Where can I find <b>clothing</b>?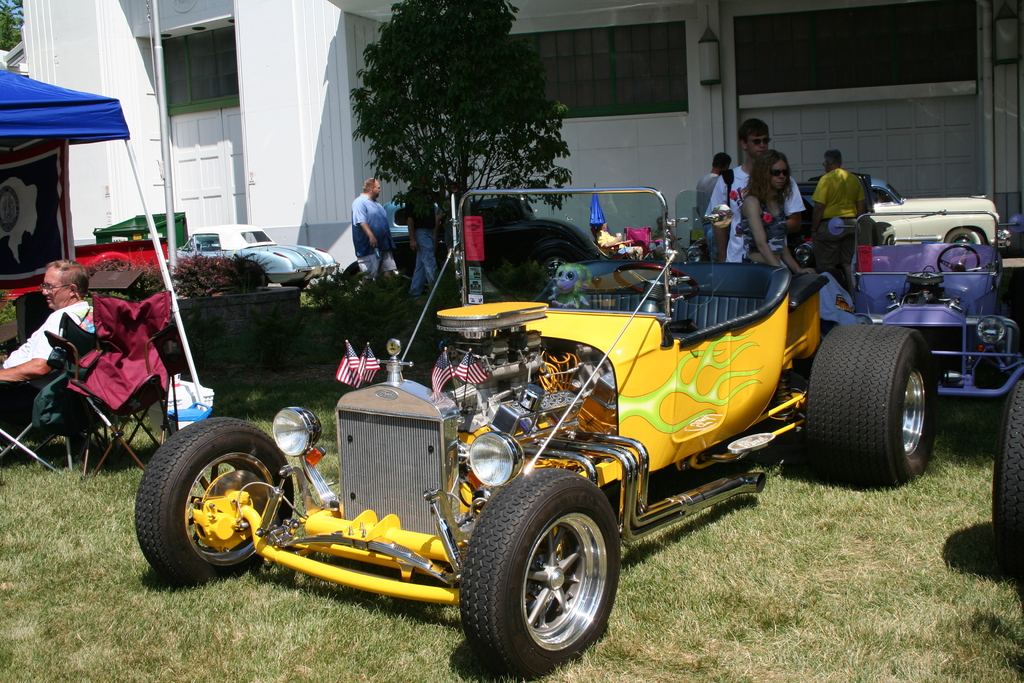
You can find it at bbox(351, 194, 405, 283).
